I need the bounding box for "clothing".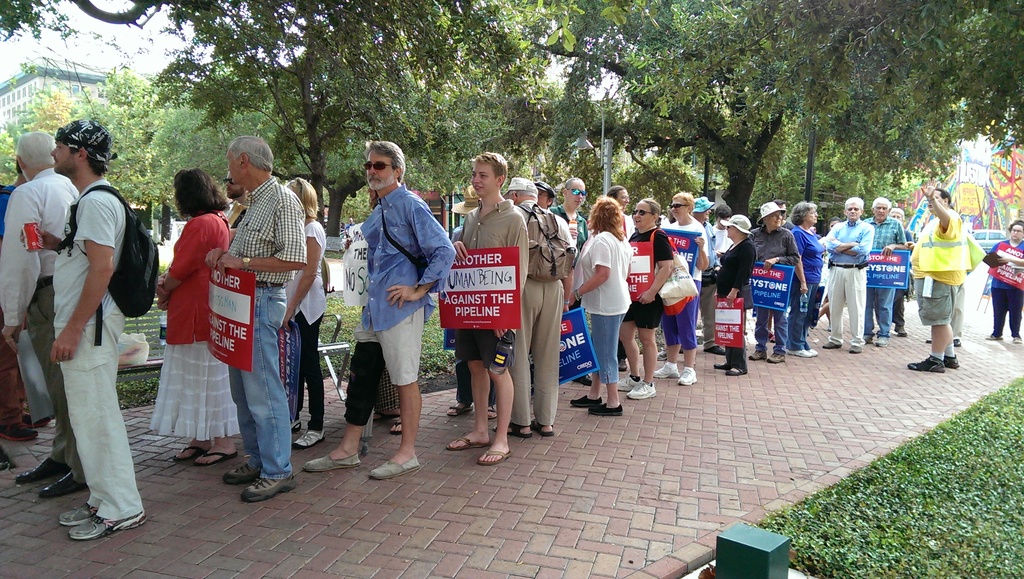
Here it is: [922,210,973,326].
